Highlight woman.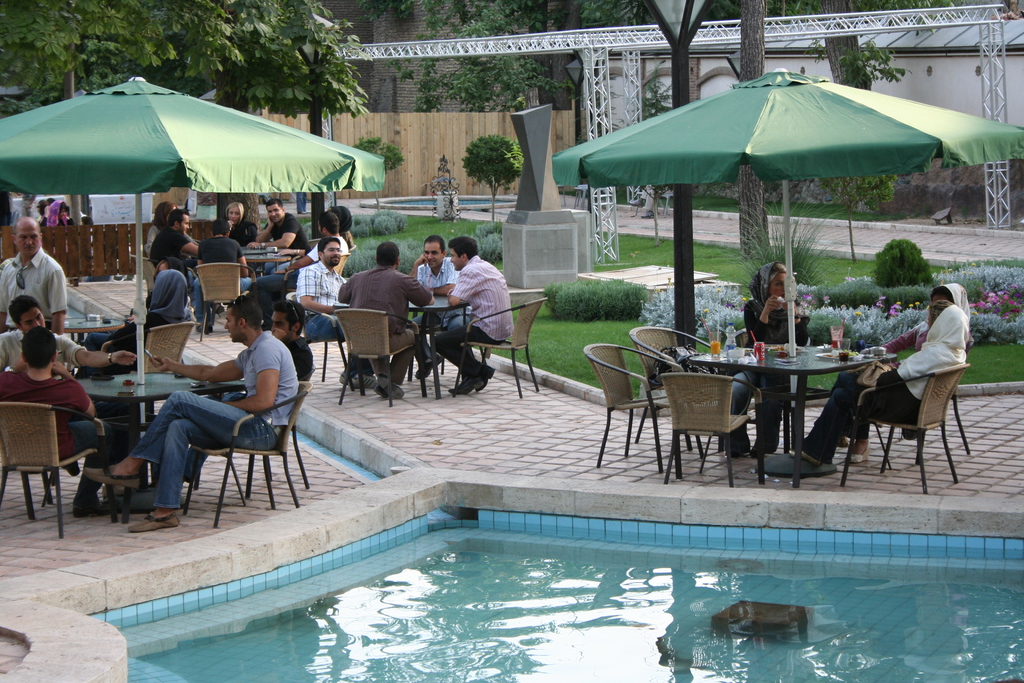
Highlighted region: box=[215, 200, 261, 245].
